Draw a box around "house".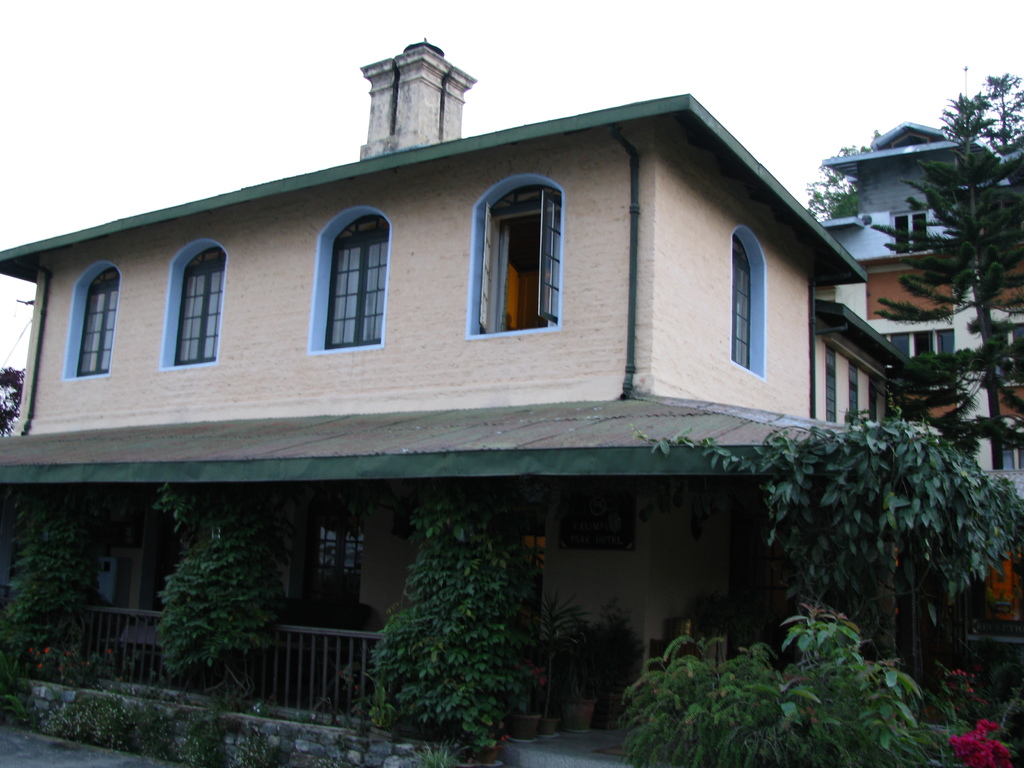
{"x1": 0, "y1": 38, "x2": 928, "y2": 767}.
